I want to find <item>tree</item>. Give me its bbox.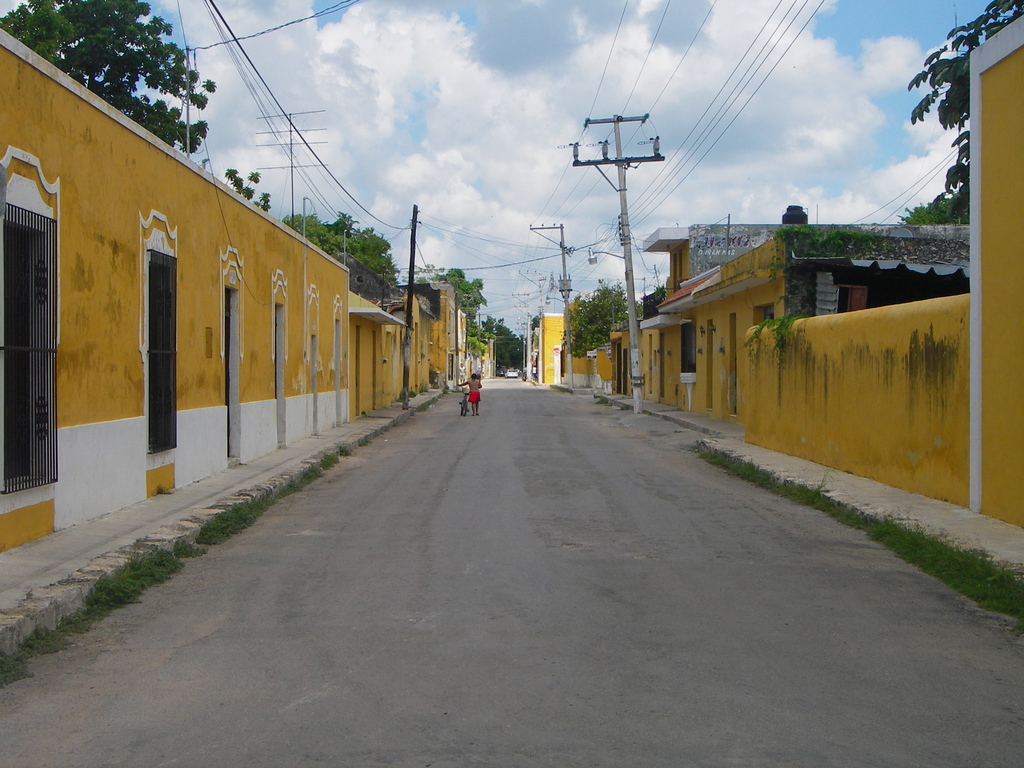
detection(902, 187, 965, 229).
